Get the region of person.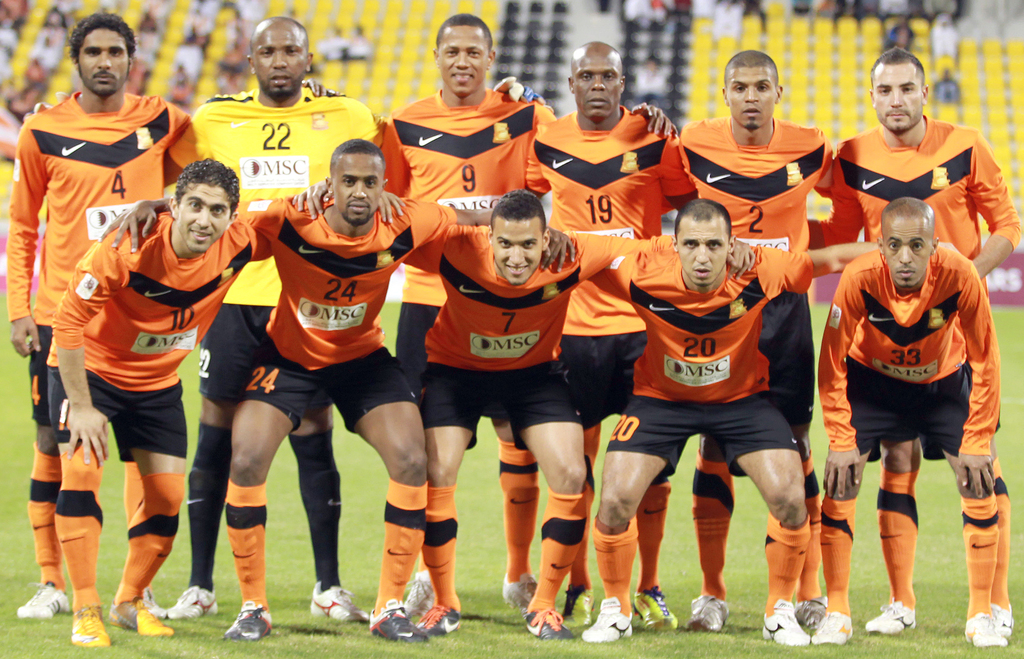
2 10 202 625.
